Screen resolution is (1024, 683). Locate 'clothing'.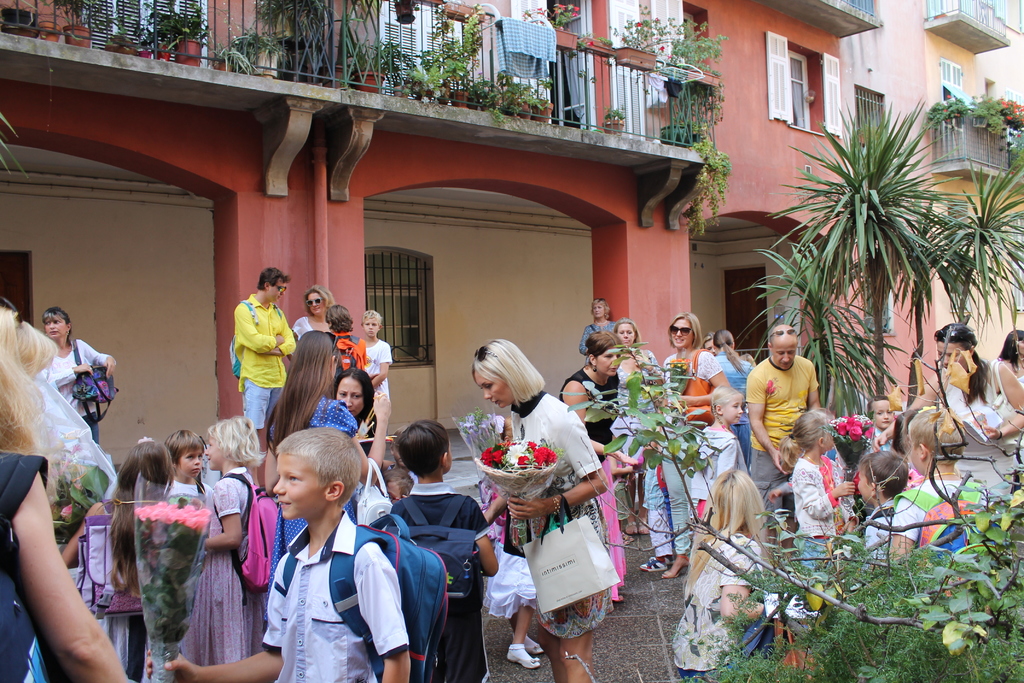
336/325/369/381.
